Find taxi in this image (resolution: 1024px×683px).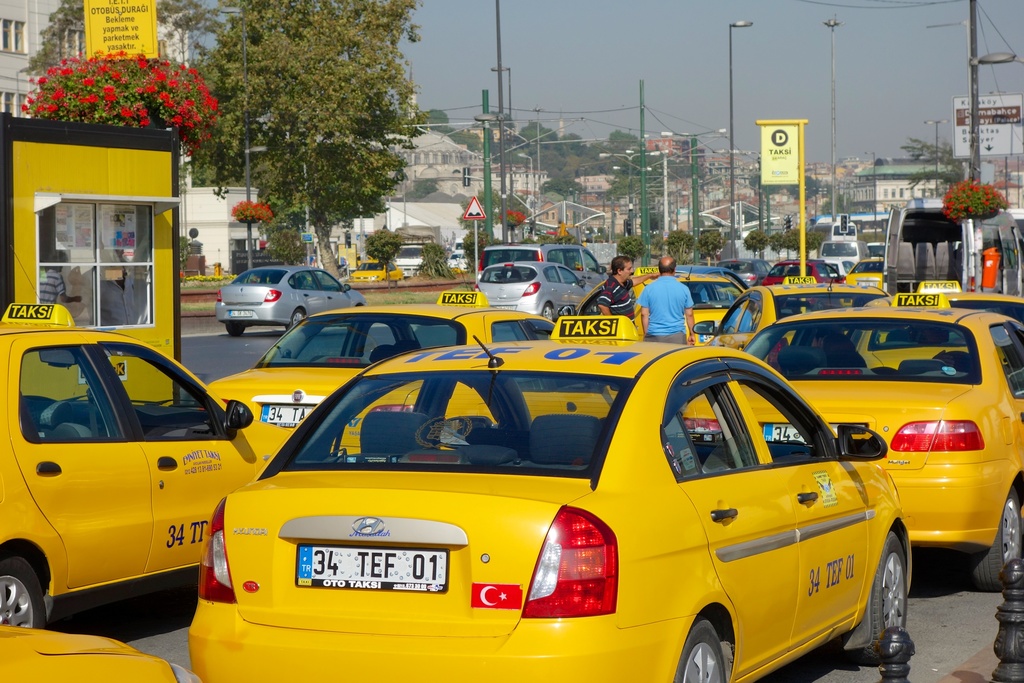
bbox=(625, 263, 749, 337).
